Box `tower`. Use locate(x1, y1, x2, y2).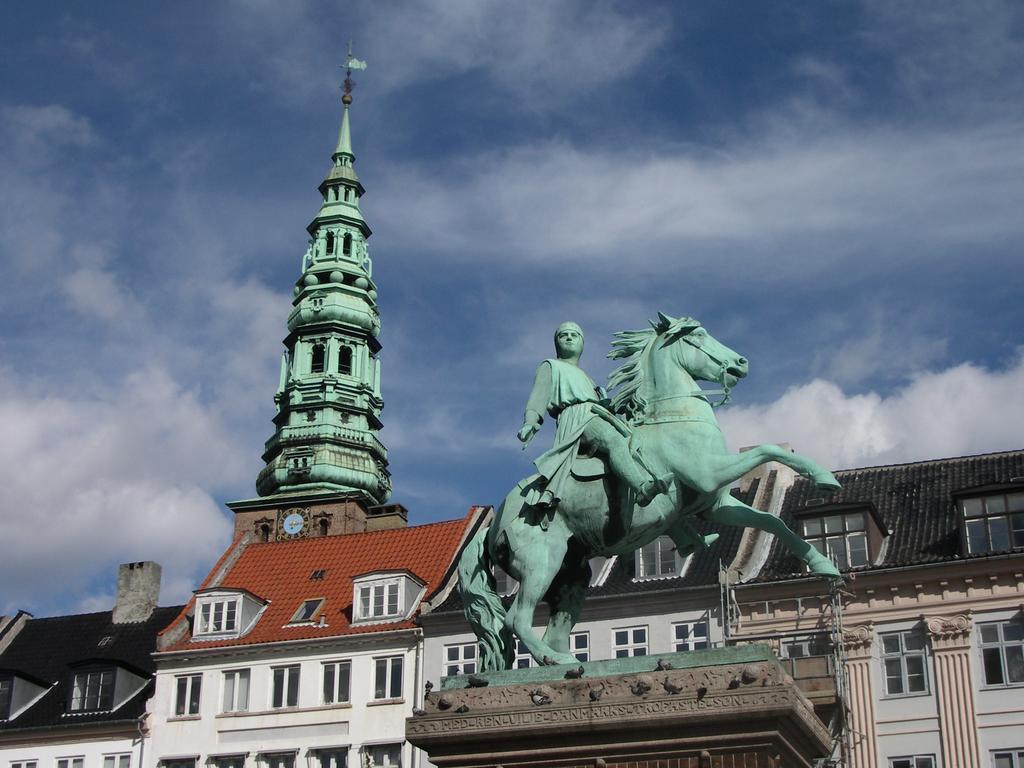
locate(211, 68, 421, 569).
